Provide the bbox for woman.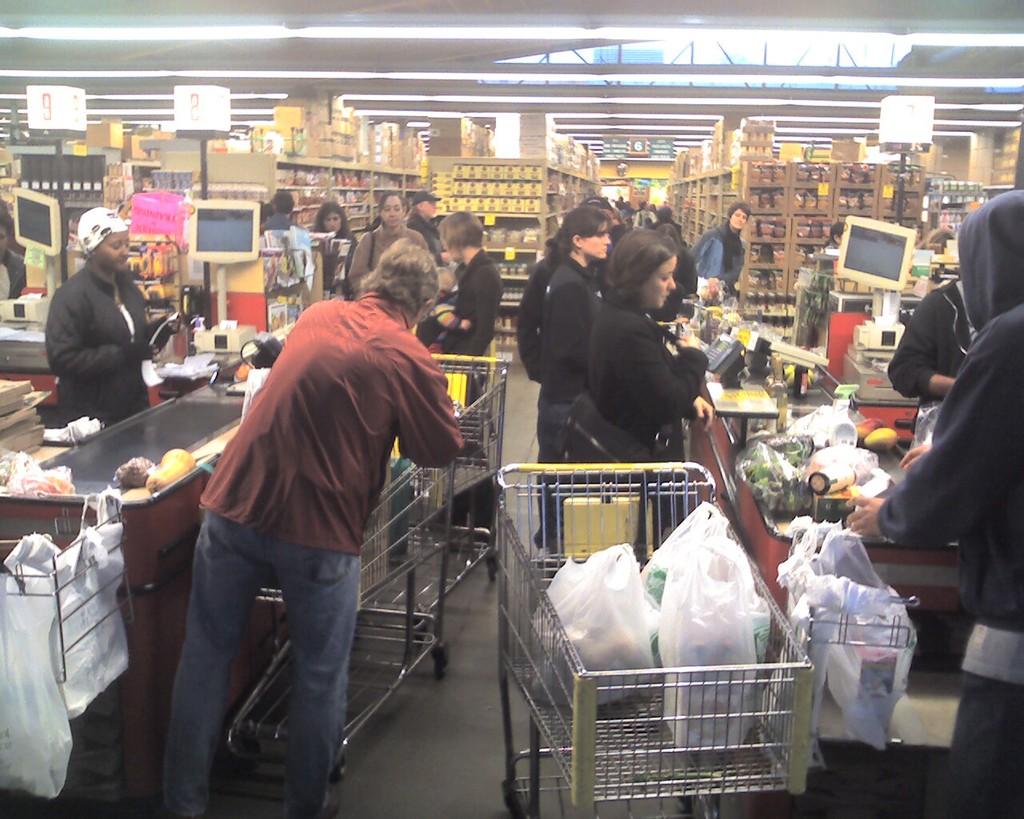
312 202 356 299.
